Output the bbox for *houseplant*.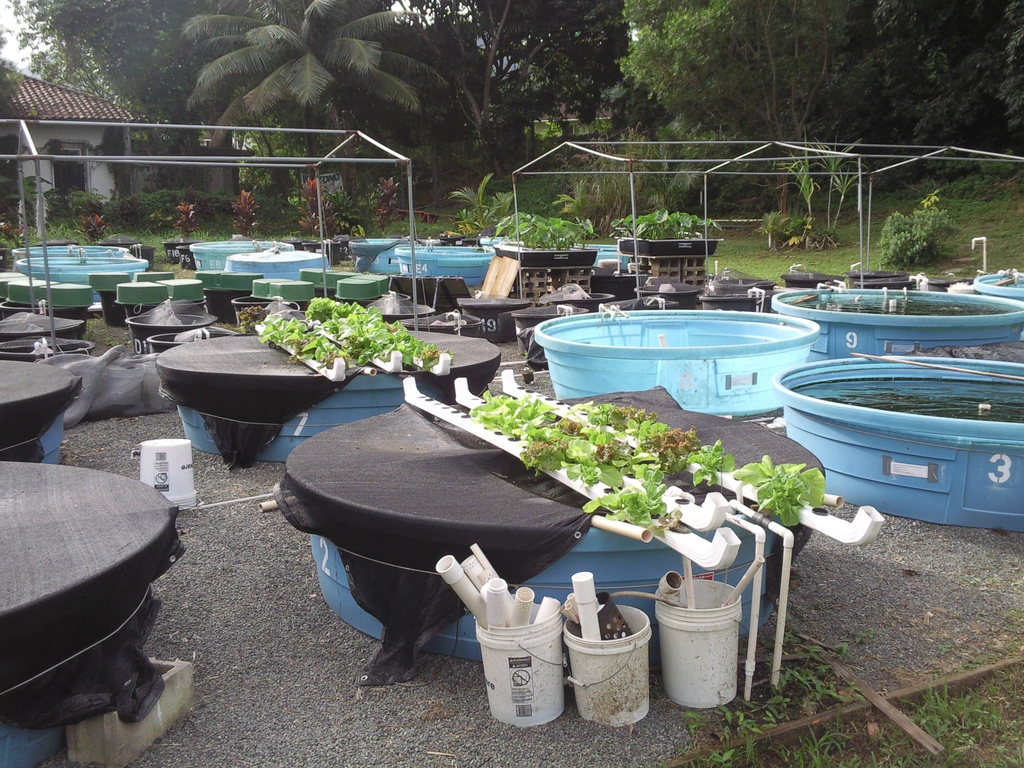
<box>230,190,260,243</box>.
